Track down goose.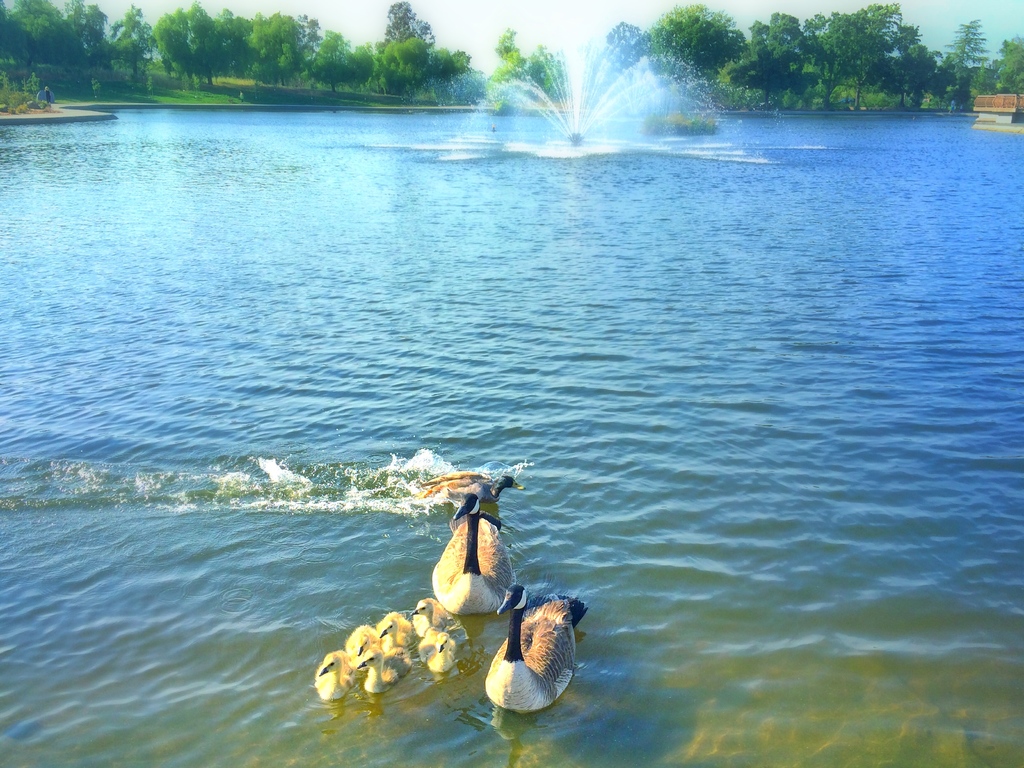
Tracked to <bbox>476, 592, 577, 725</bbox>.
